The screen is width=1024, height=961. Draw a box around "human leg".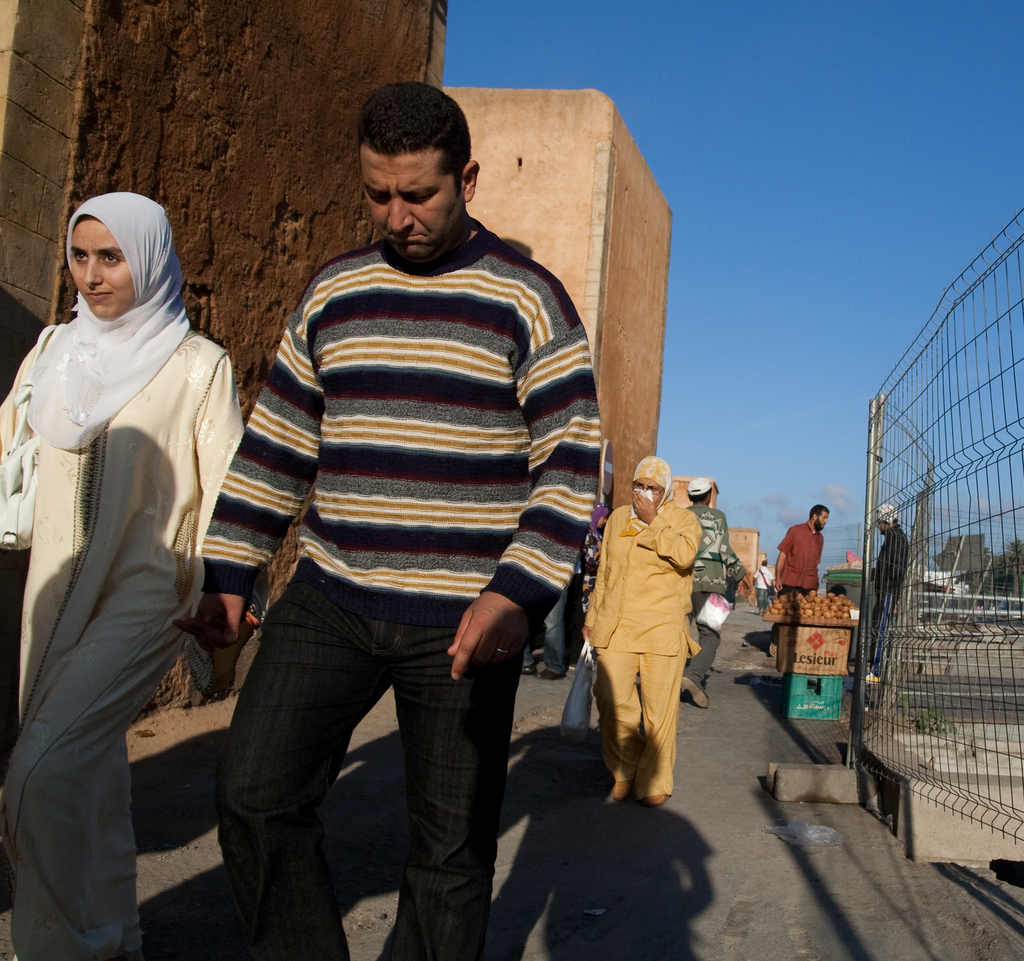
<box>587,613,639,796</box>.
